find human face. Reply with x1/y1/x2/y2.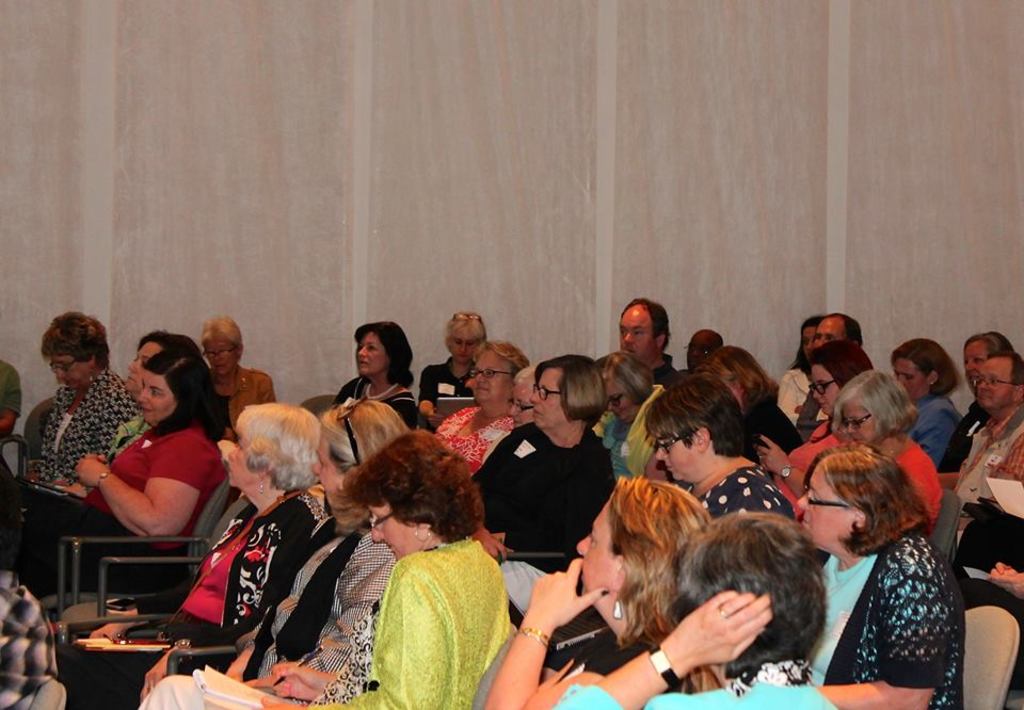
53/355/85/392.
